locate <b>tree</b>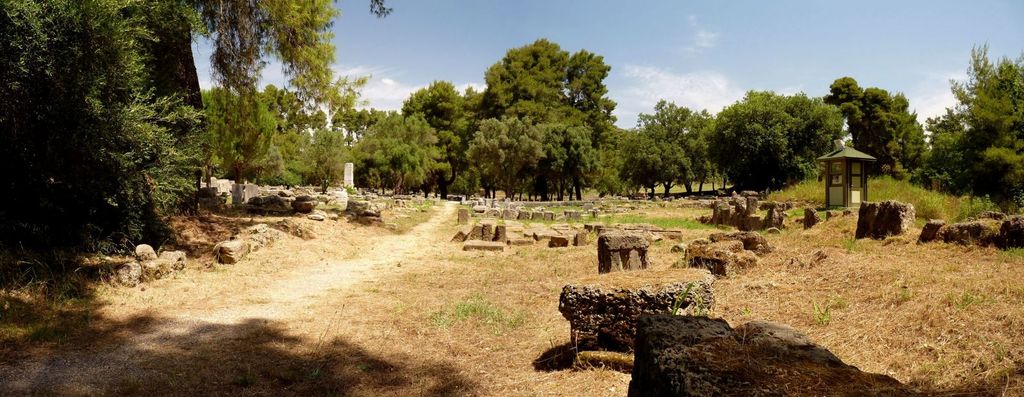
crop(821, 75, 930, 184)
